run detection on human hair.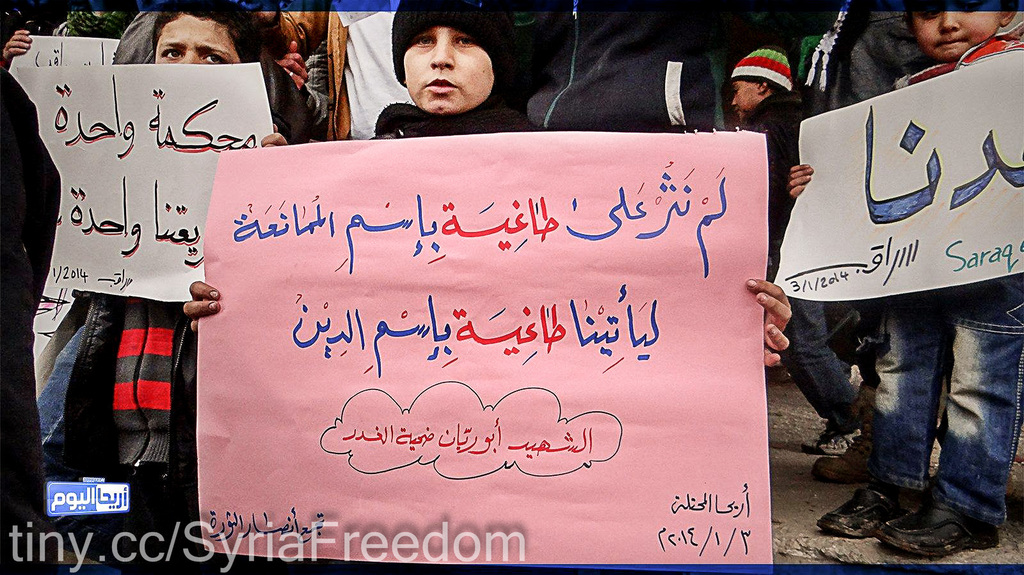
Result: (x1=150, y1=6, x2=259, y2=63).
